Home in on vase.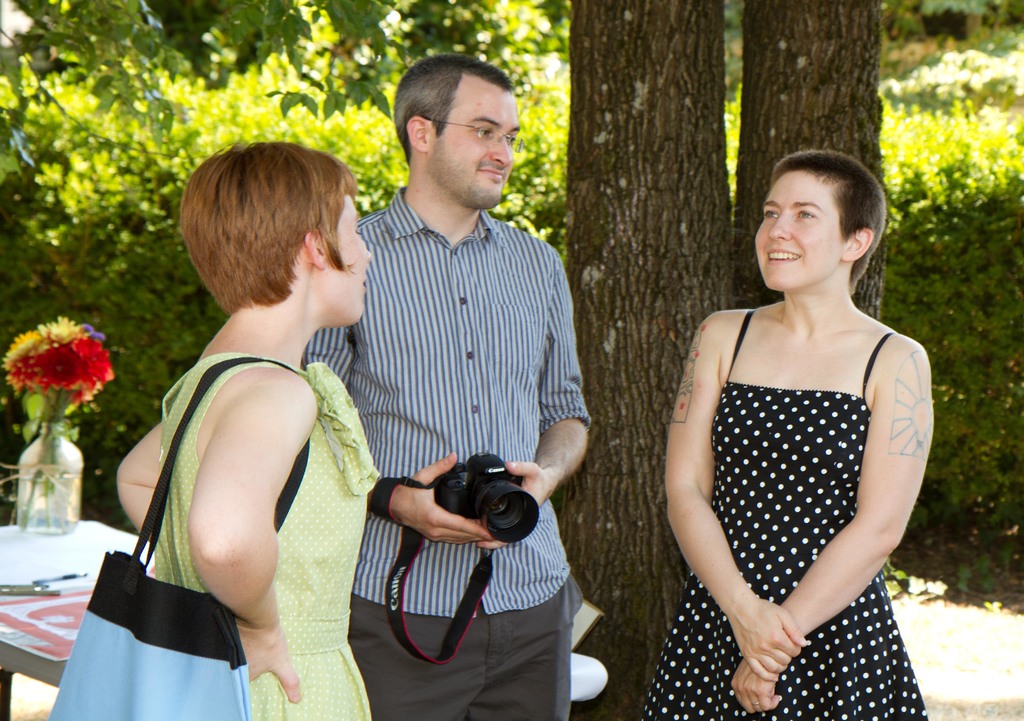
Homed in at {"left": 19, "top": 416, "right": 86, "bottom": 534}.
